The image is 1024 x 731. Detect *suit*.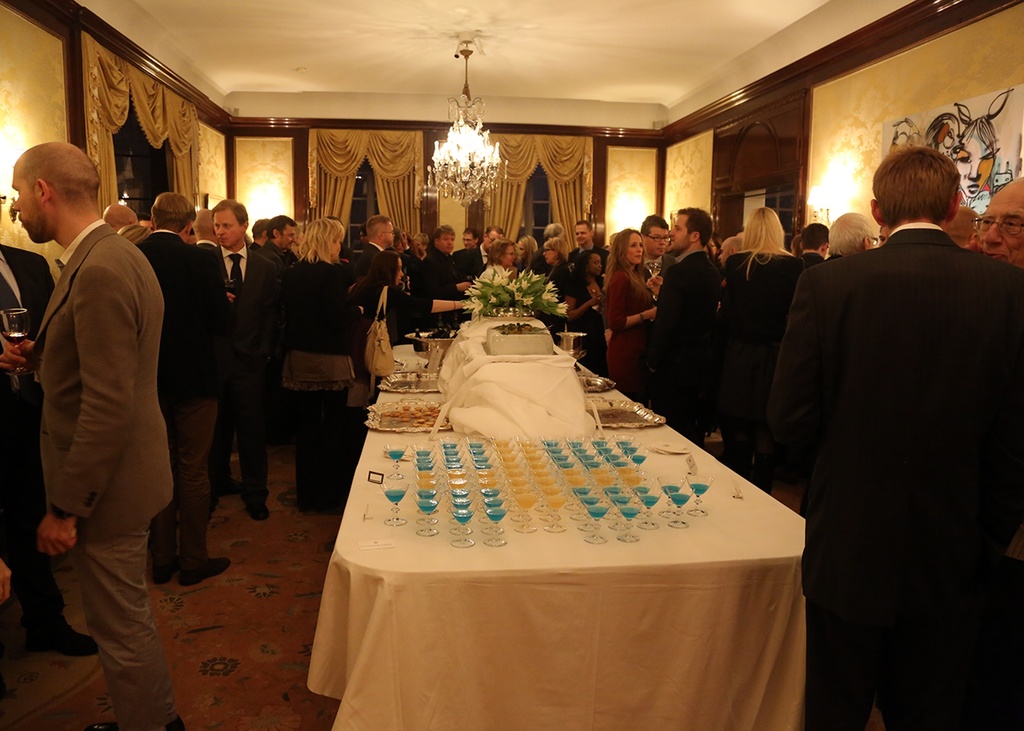
Detection: select_region(828, 251, 844, 264).
